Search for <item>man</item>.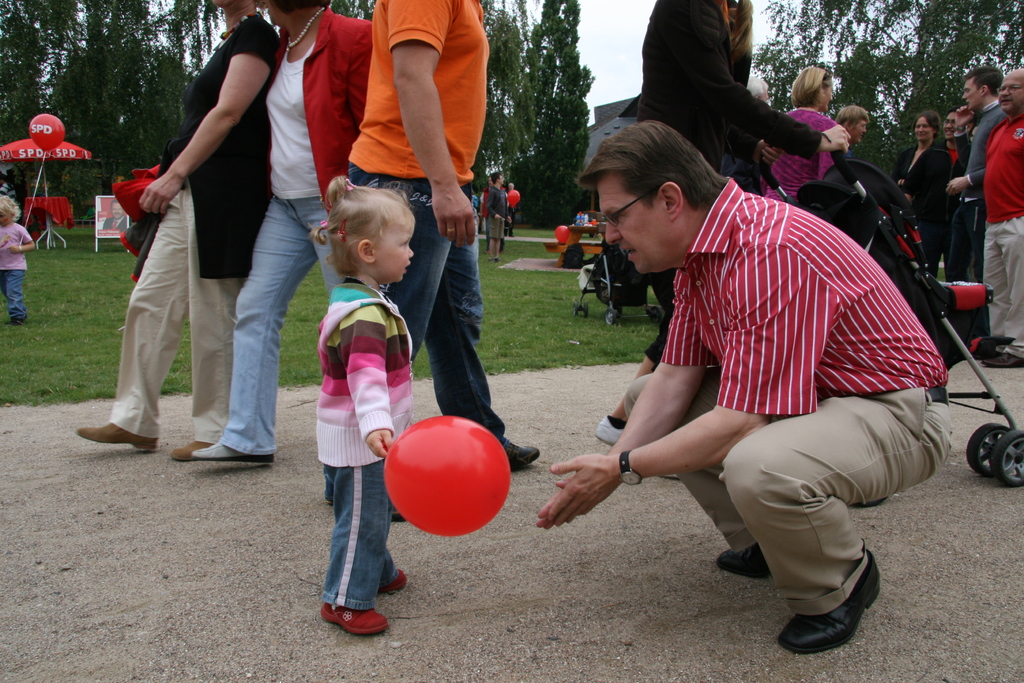
Found at l=943, t=67, r=1000, b=318.
